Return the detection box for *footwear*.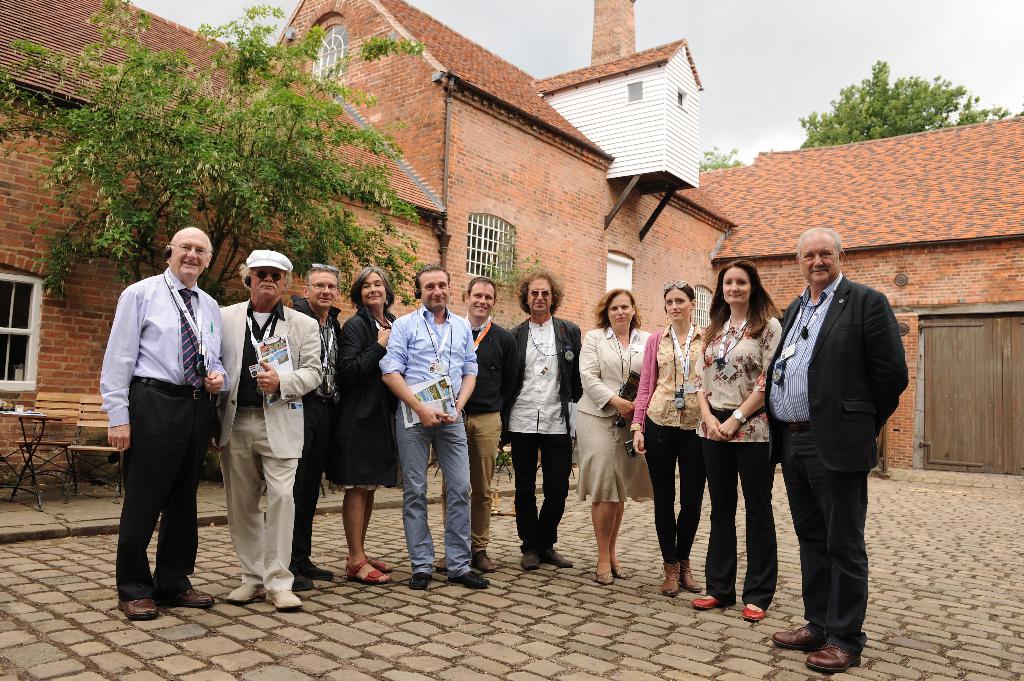
x1=344, y1=556, x2=395, y2=582.
